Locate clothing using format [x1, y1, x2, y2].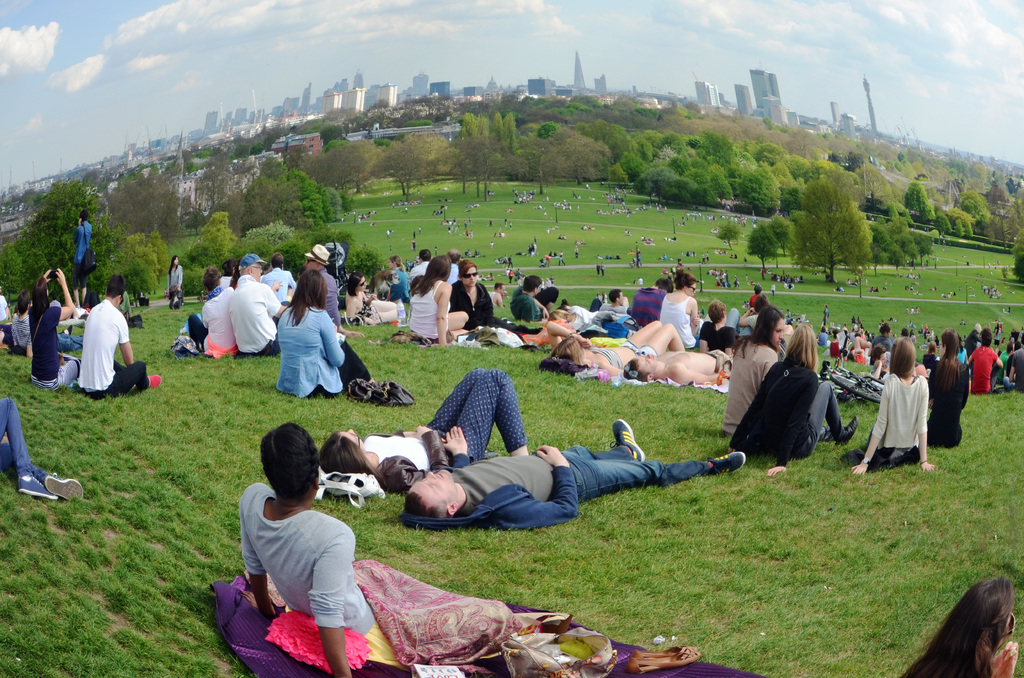
[273, 303, 347, 399].
